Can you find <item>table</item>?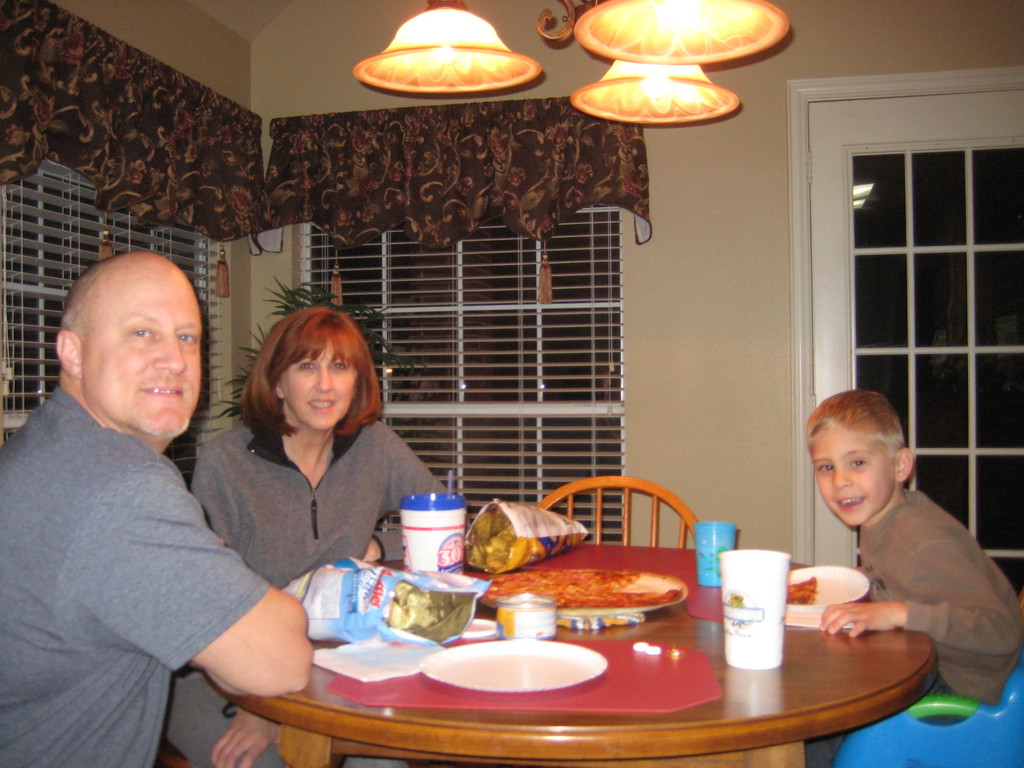
Yes, bounding box: BBox(198, 574, 954, 767).
